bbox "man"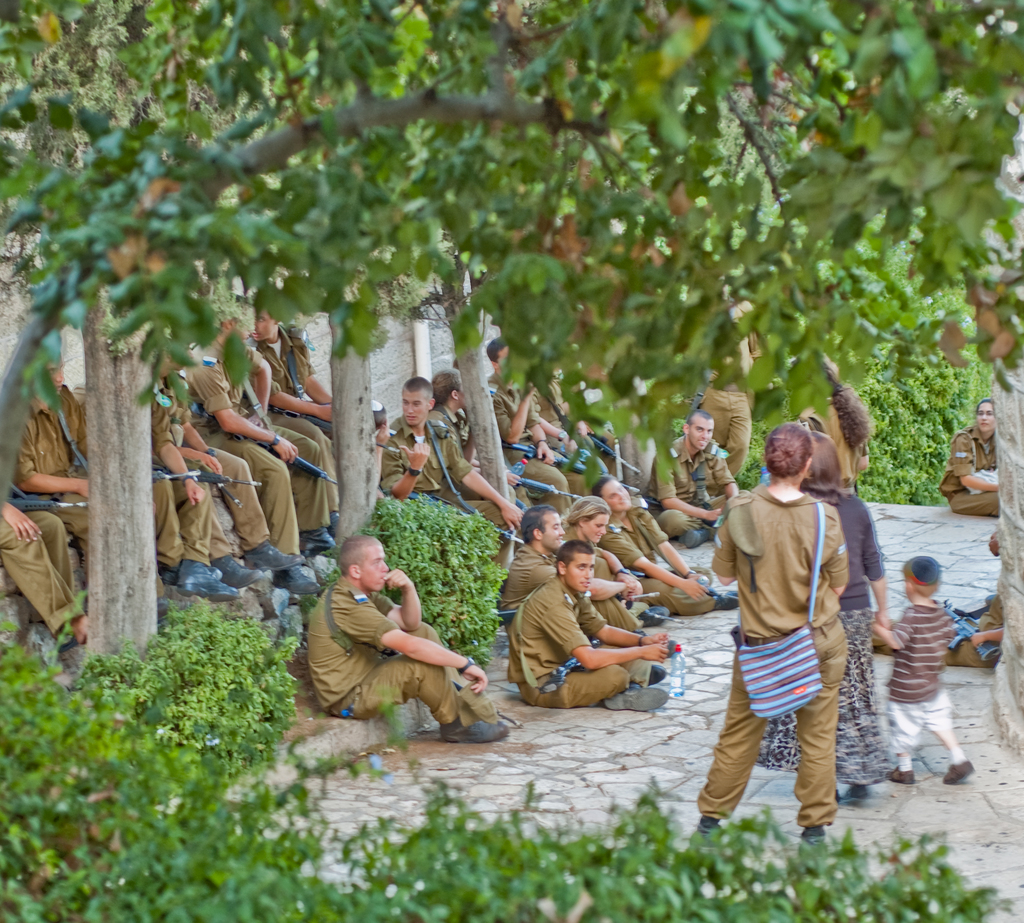
x1=381, y1=367, x2=529, y2=540
